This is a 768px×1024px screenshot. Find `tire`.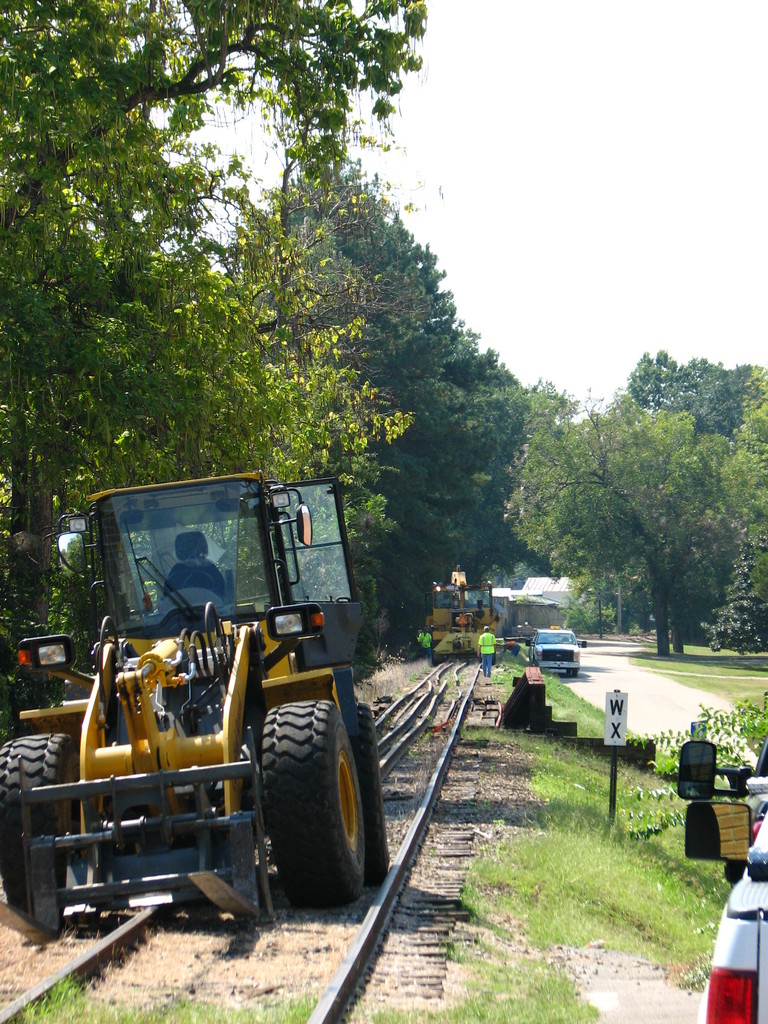
Bounding box: 478, 646, 497, 665.
